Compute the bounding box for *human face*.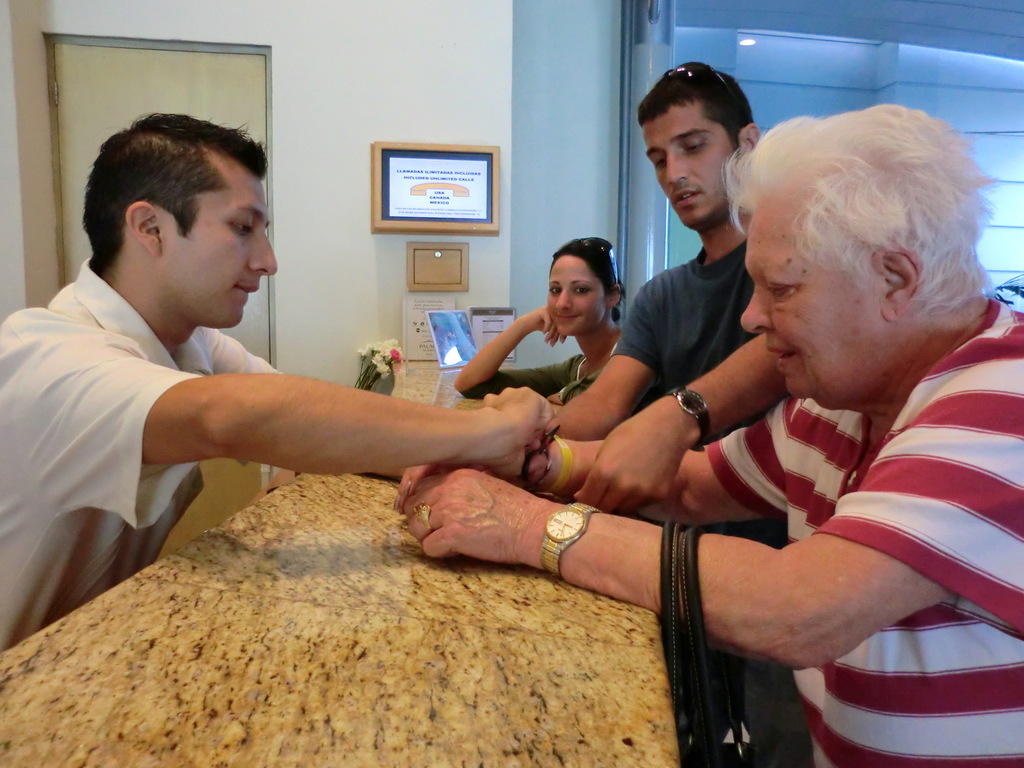
x1=636, y1=106, x2=729, y2=230.
